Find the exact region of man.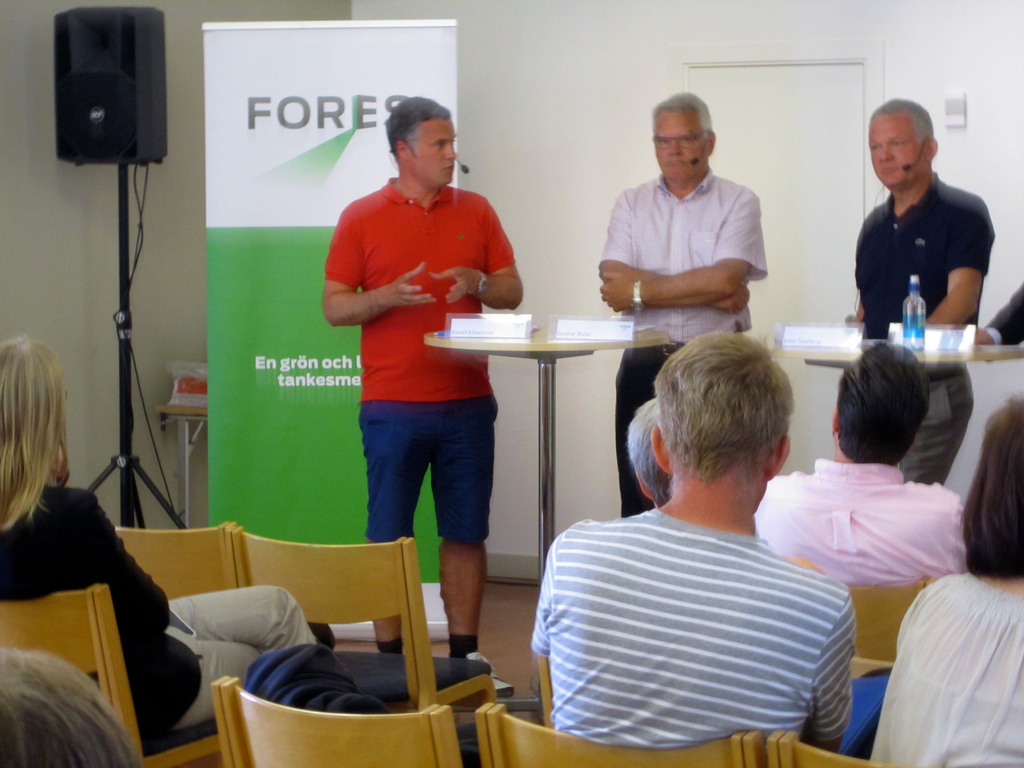
Exact region: (left=527, top=330, right=862, bottom=767).
